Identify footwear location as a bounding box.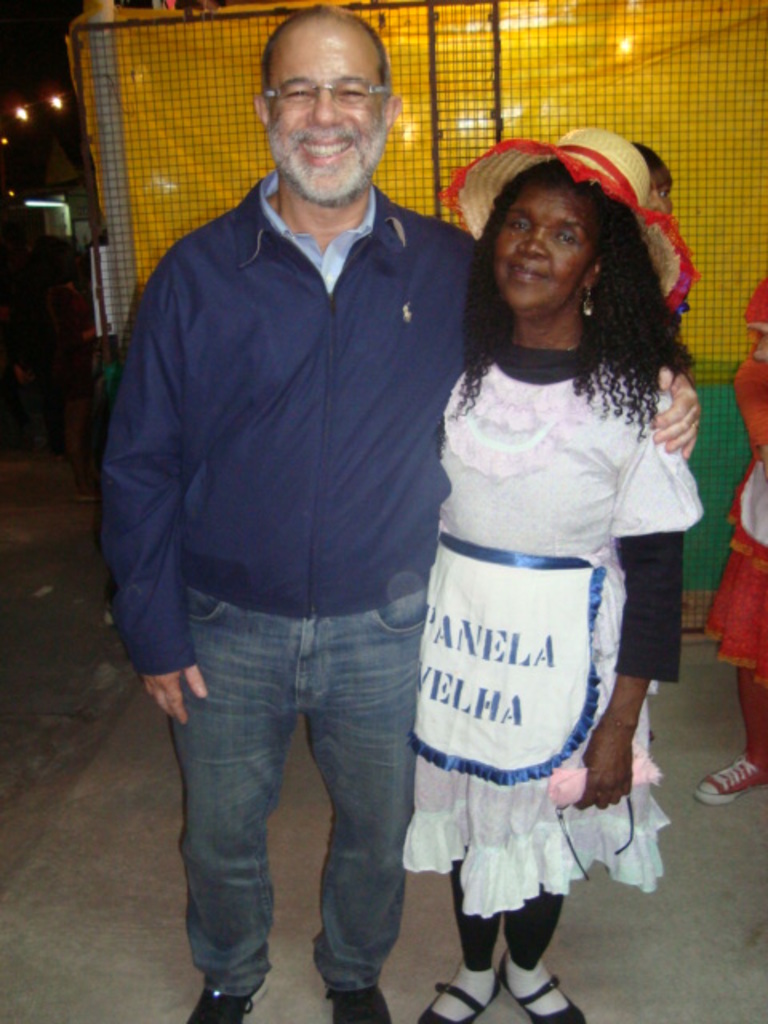
(181,976,266,1022).
